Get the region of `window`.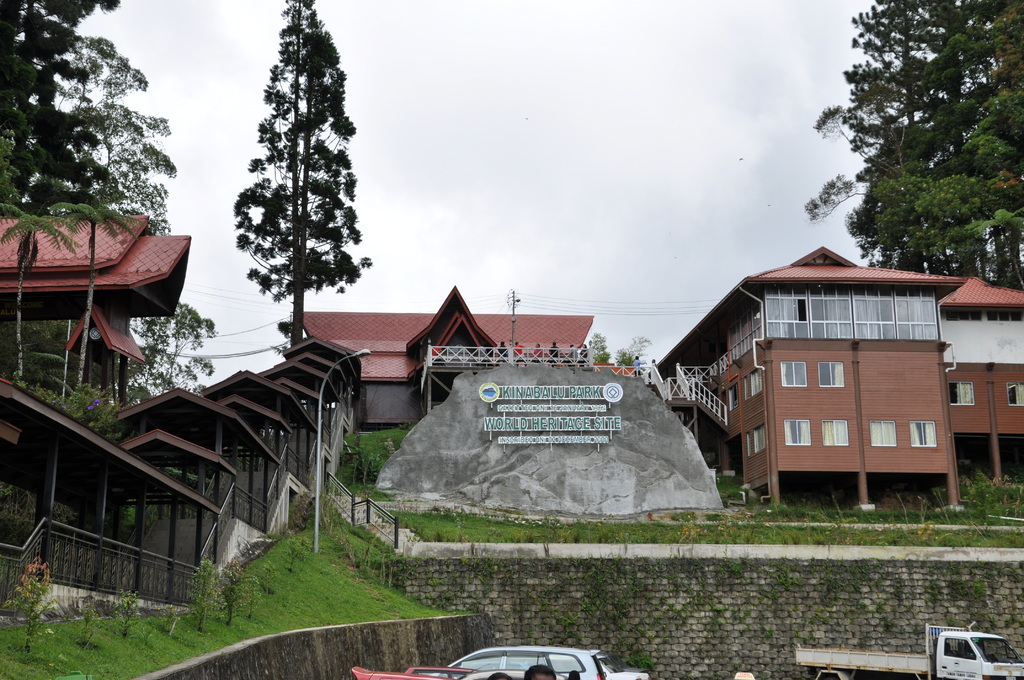
crop(819, 359, 842, 386).
